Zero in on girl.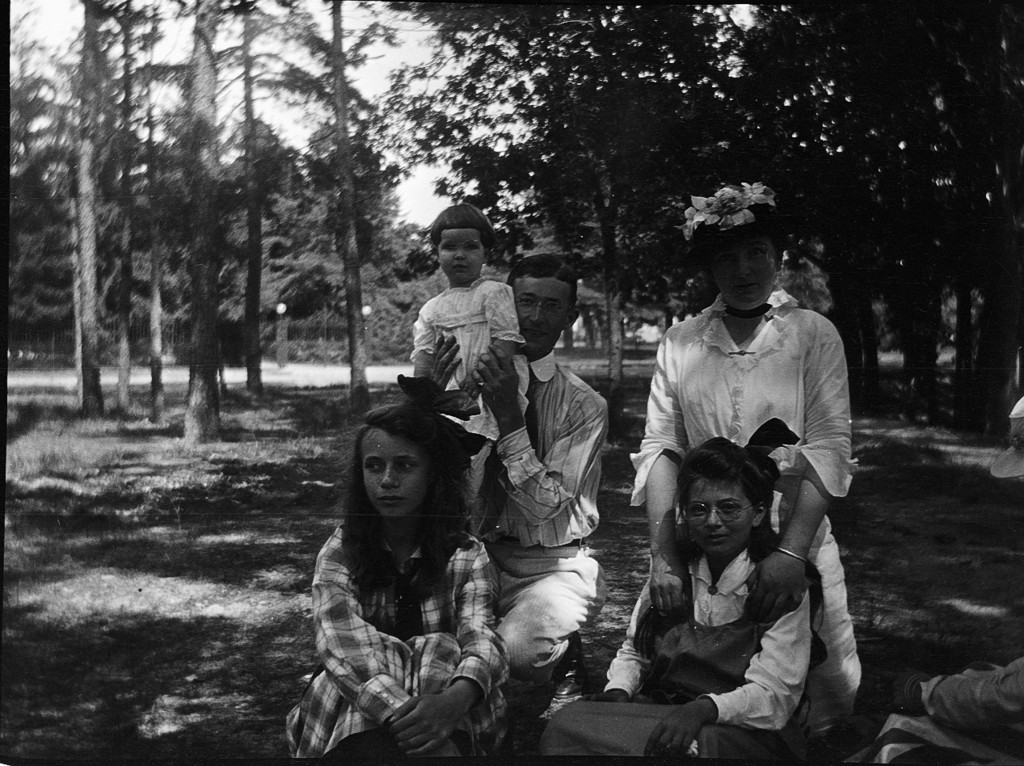
Zeroed in: bbox(289, 400, 508, 765).
